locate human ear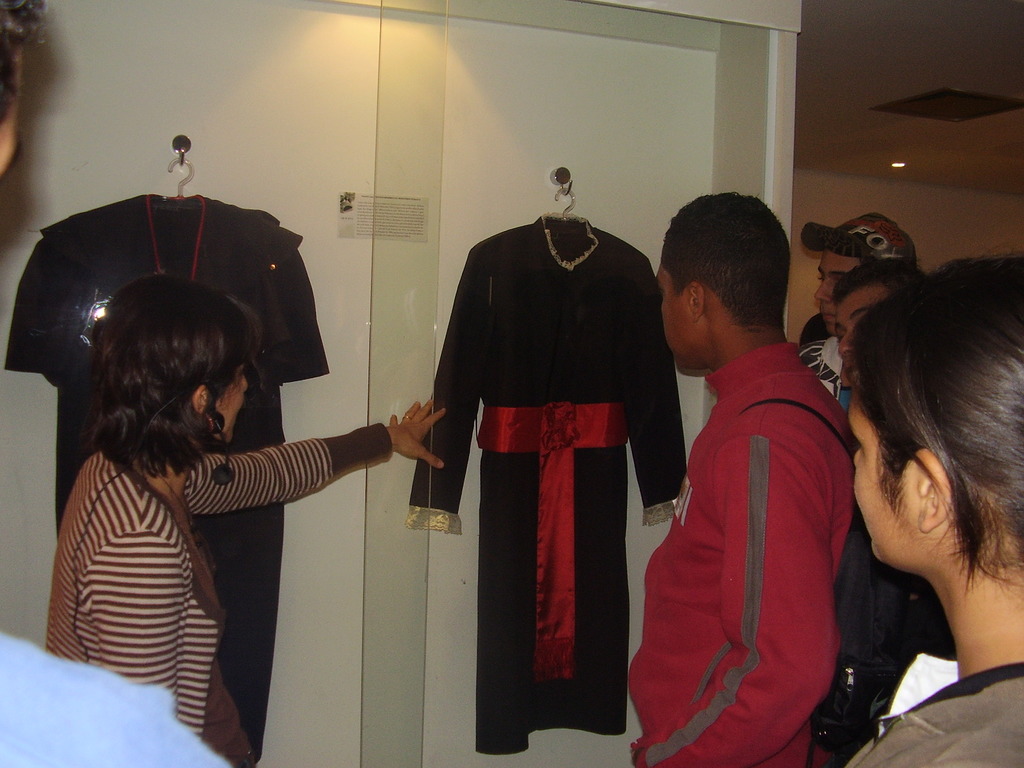
[688, 284, 705, 326]
